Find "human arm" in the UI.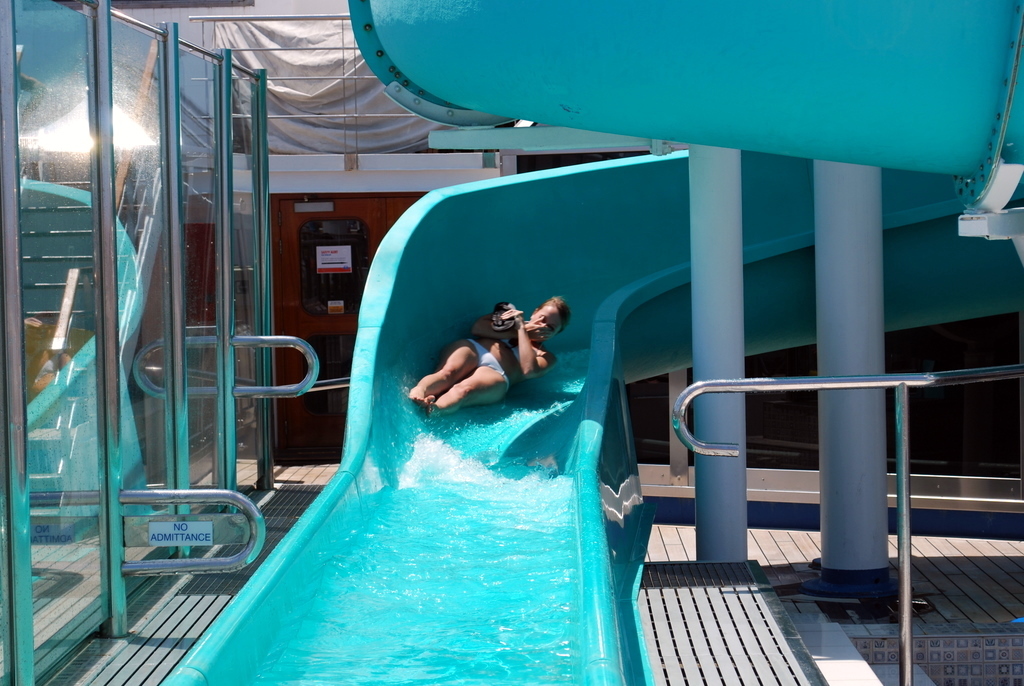
UI element at bbox=(501, 299, 558, 379).
